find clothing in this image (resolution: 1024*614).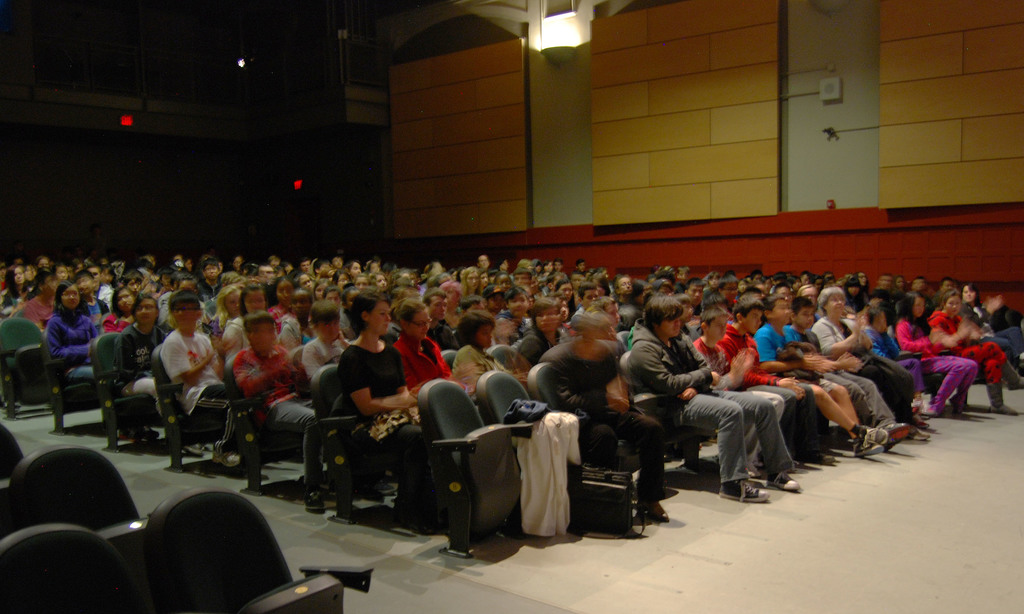
crop(233, 348, 320, 495).
